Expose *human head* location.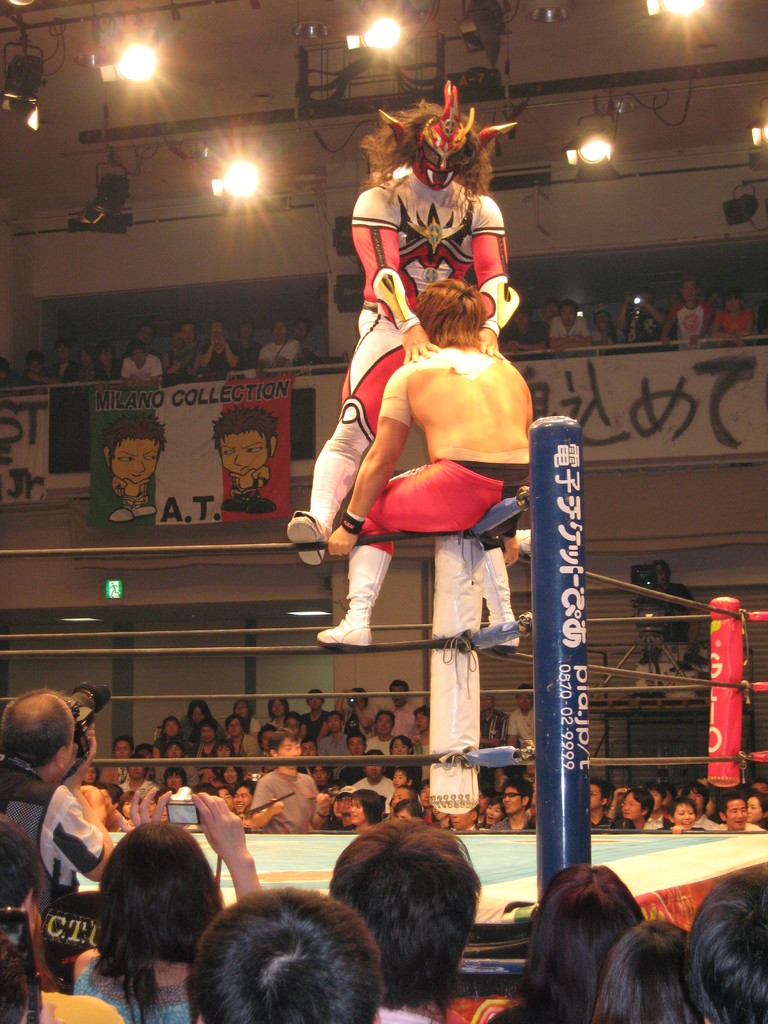
Exposed at left=528, top=863, right=642, bottom=1015.
